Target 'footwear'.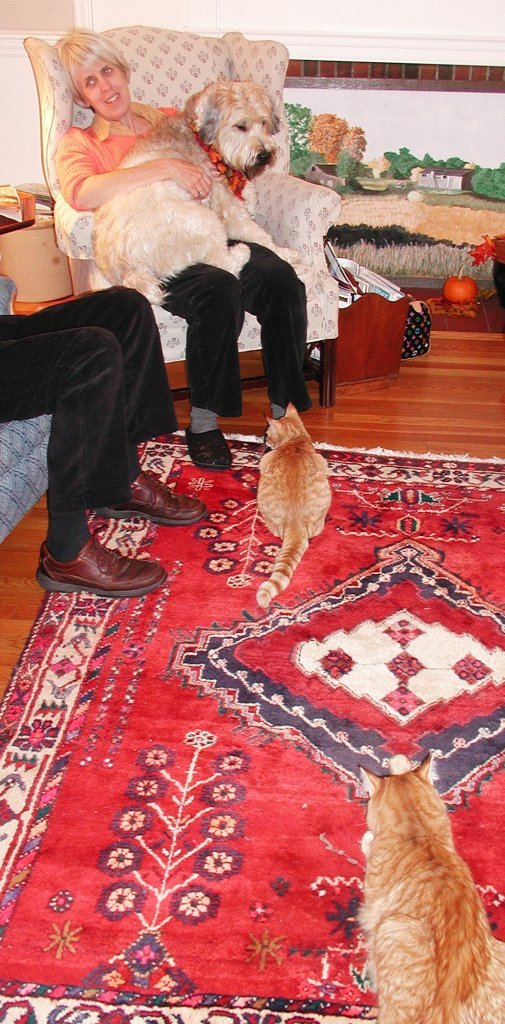
Target region: (32,527,160,609).
